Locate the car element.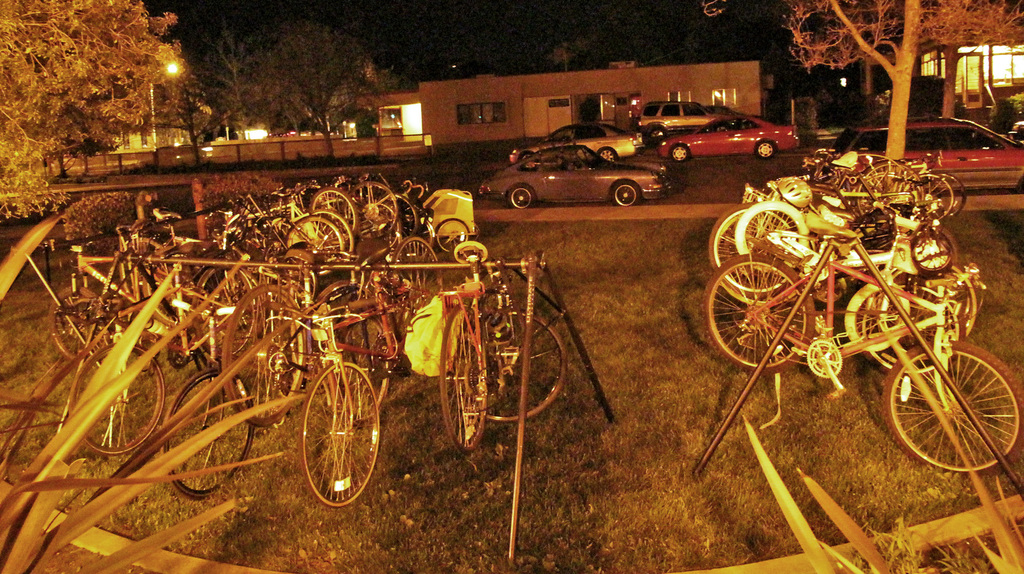
Element bbox: [left=477, top=142, right=668, bottom=209].
